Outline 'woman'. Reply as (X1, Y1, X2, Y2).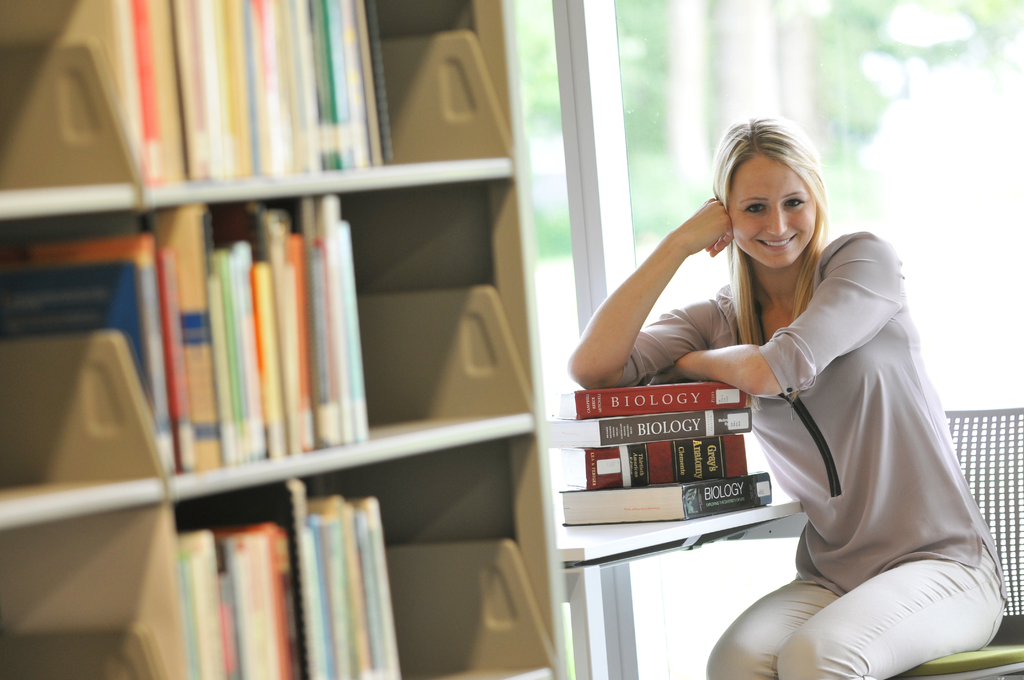
(592, 130, 975, 664).
